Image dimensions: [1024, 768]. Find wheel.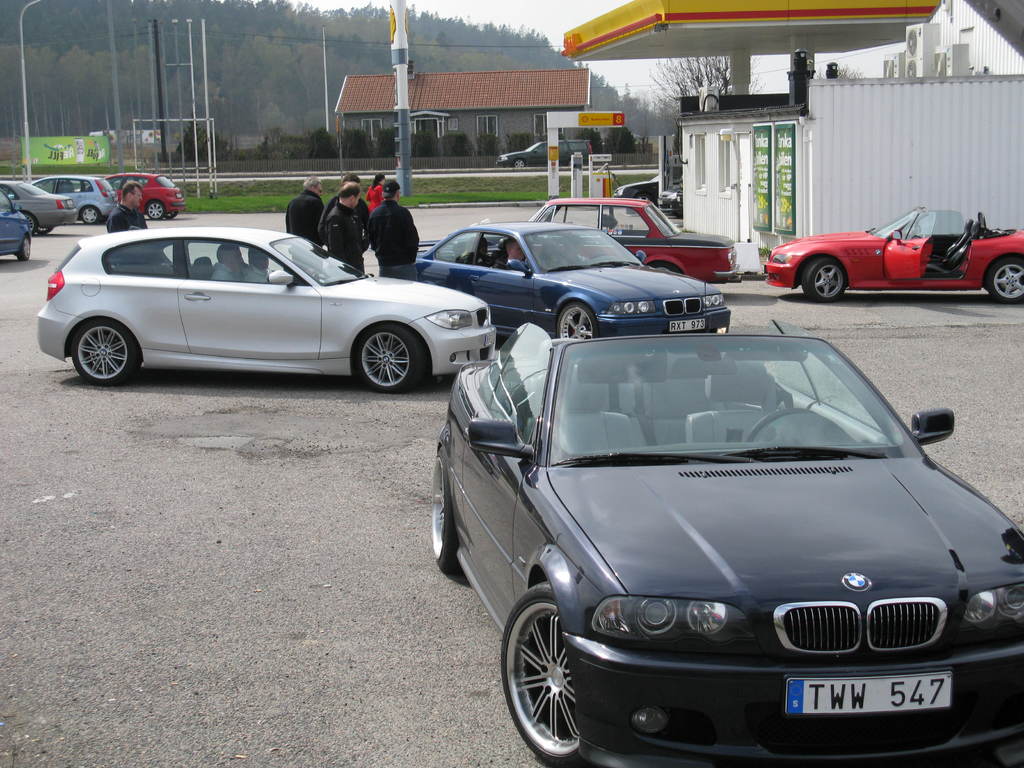
select_region(642, 260, 685, 278).
